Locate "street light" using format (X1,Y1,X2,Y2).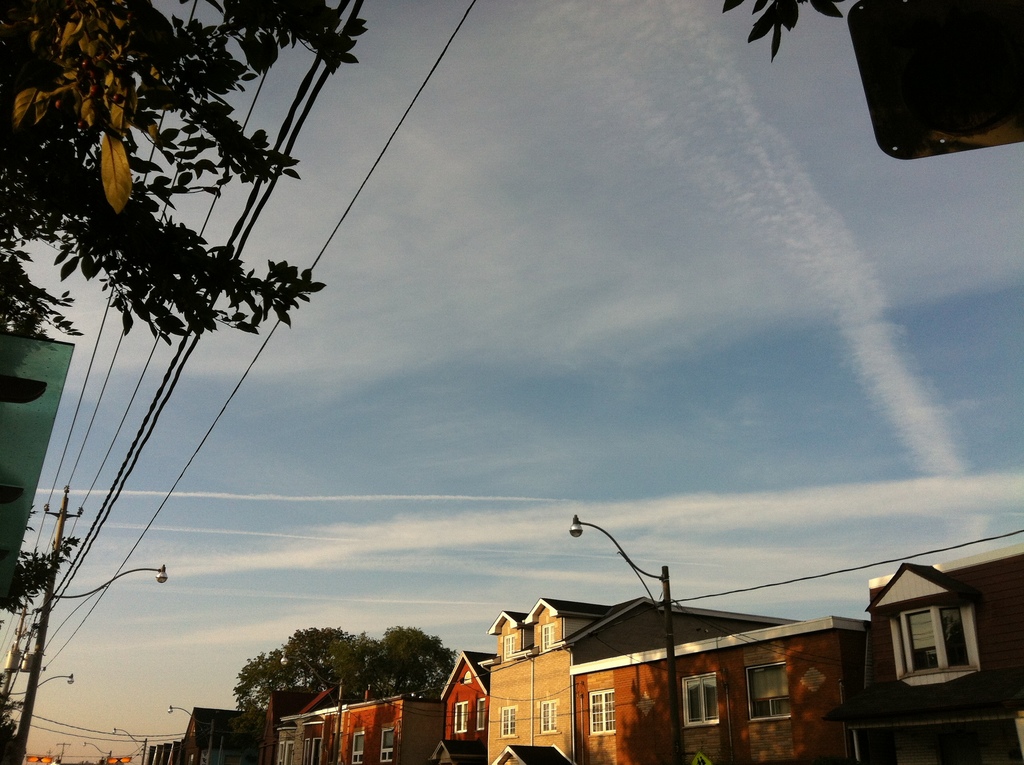
(81,739,114,764).
